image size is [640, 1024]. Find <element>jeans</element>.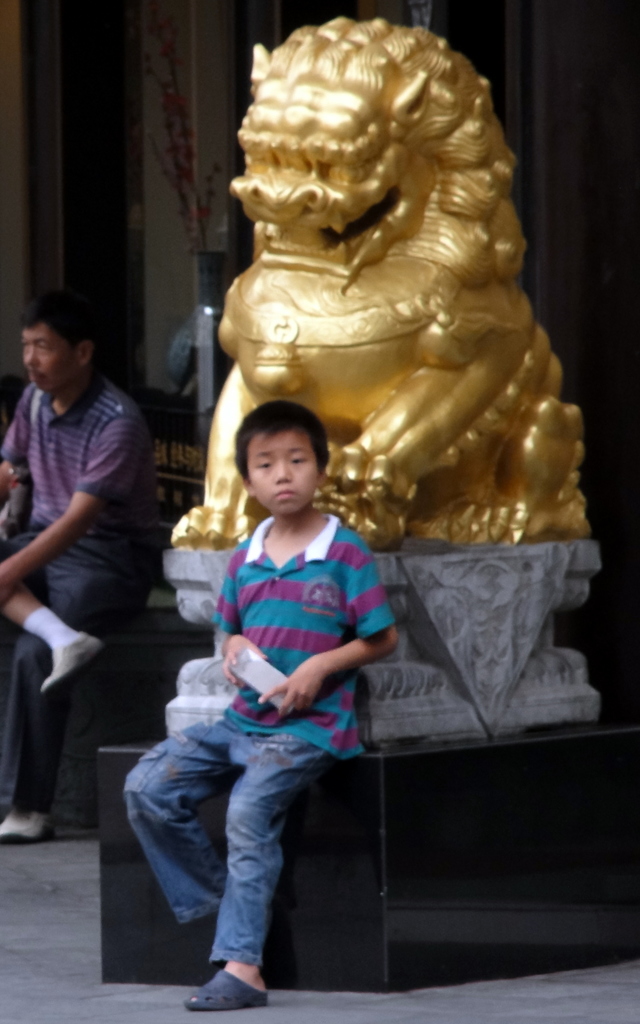
bbox=(120, 719, 330, 966).
